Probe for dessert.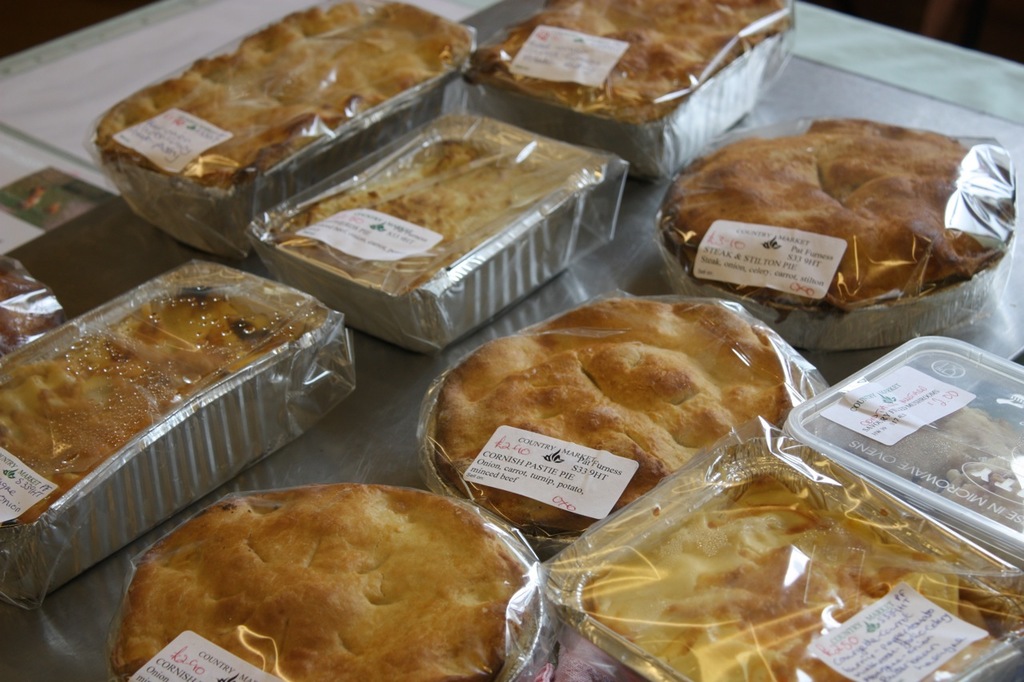
Probe result: (left=472, top=0, right=794, bottom=122).
